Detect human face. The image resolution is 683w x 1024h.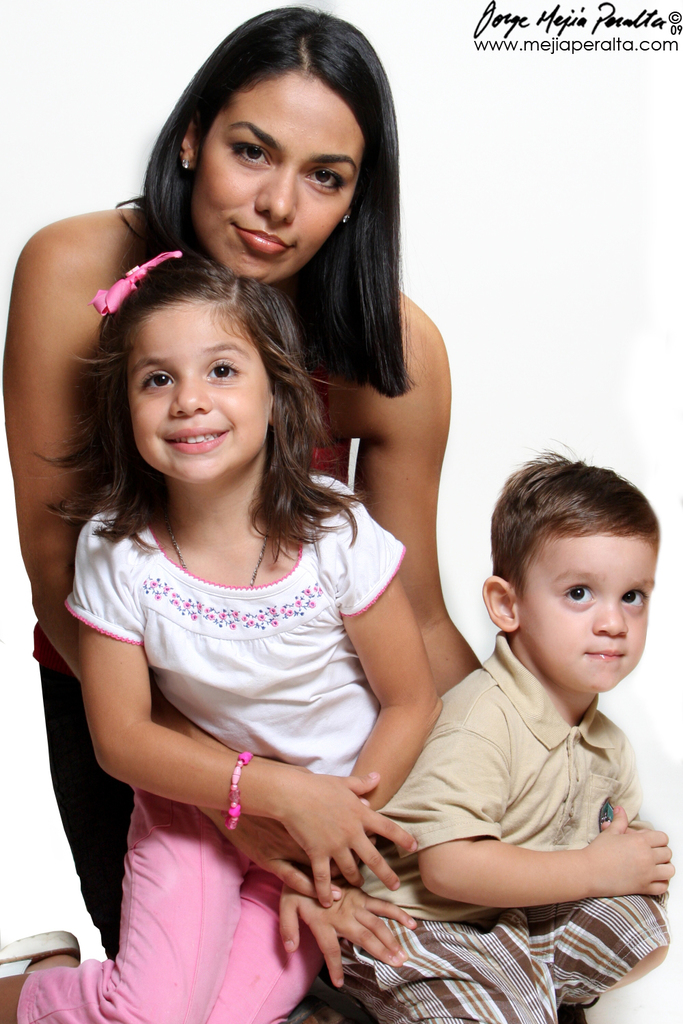
181, 65, 367, 286.
